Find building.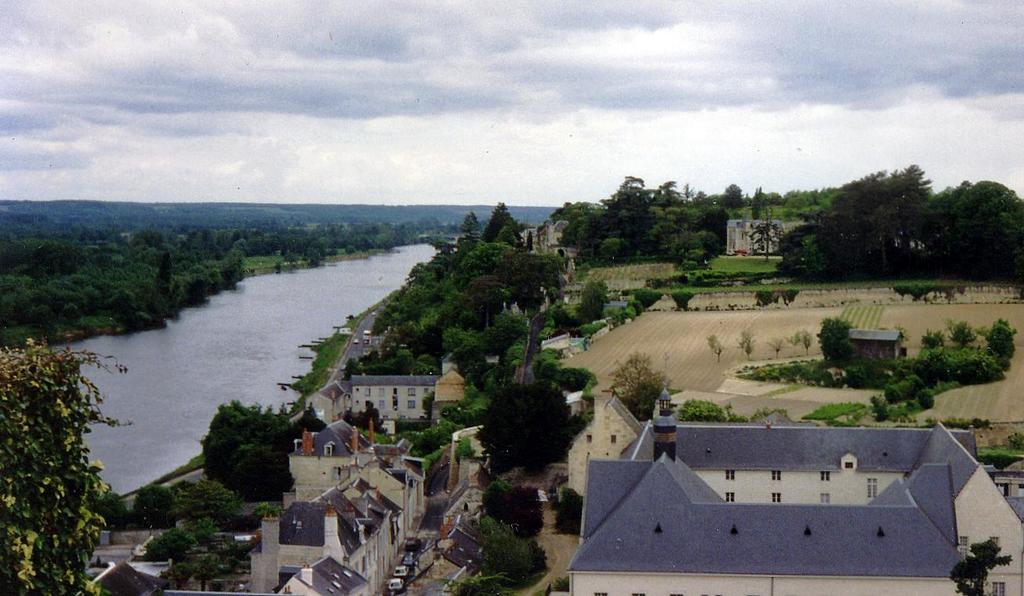
box(245, 482, 423, 594).
